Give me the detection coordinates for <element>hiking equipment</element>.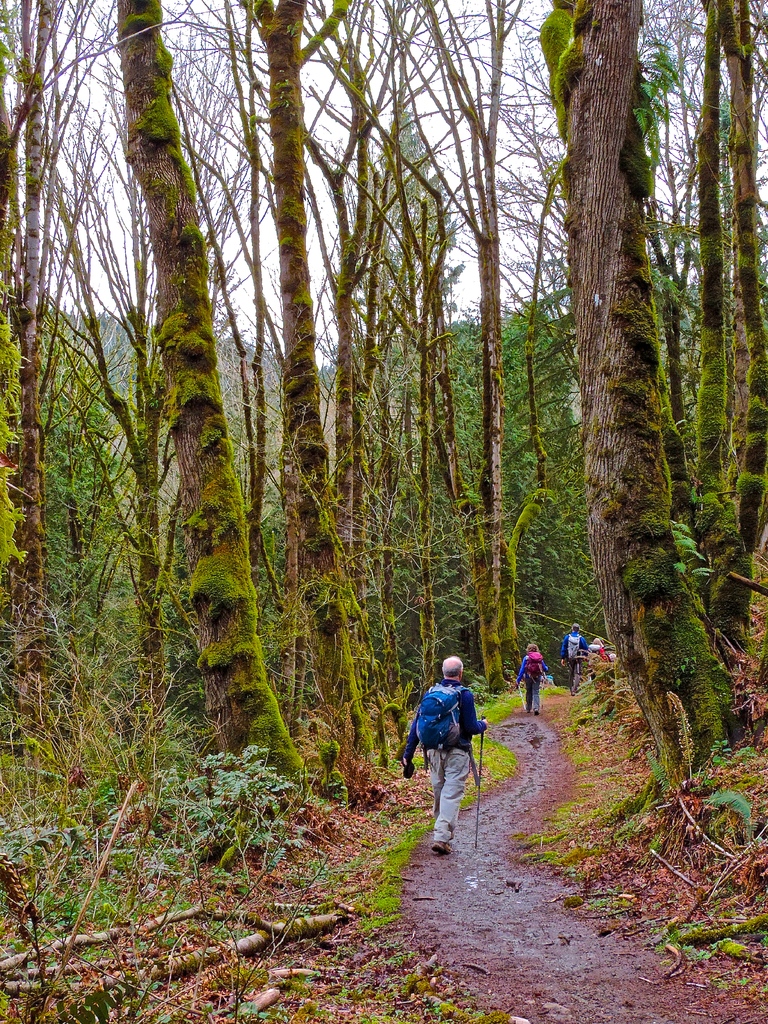
587,645,596,659.
